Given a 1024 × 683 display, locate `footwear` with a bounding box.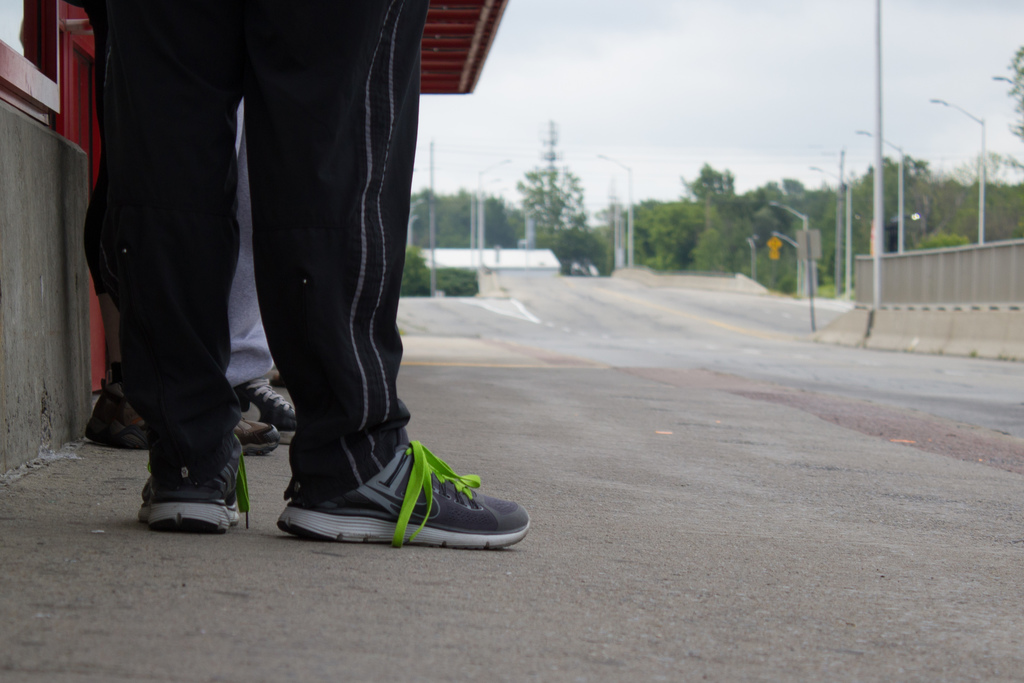
Located: bbox(136, 432, 253, 529).
